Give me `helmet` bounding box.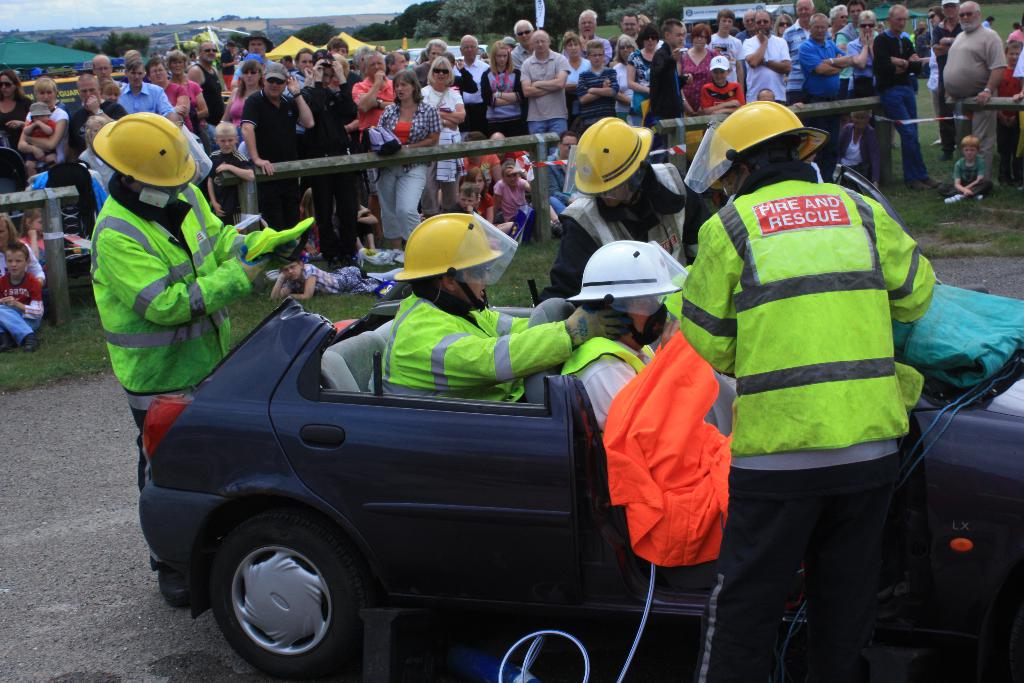
detection(572, 108, 659, 201).
